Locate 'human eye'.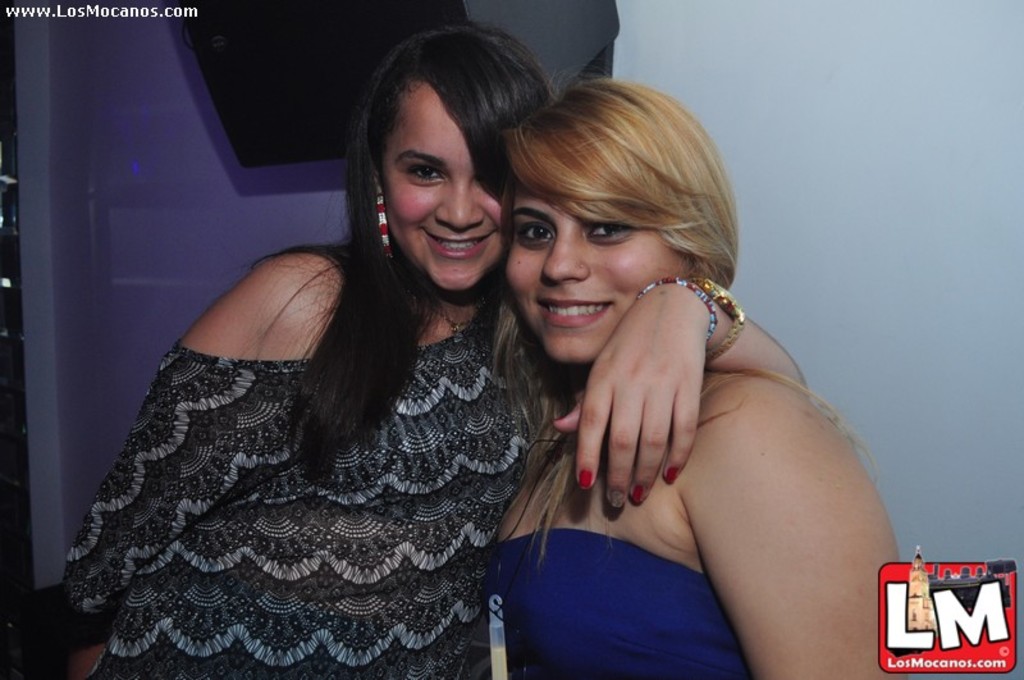
Bounding box: 584,222,631,246.
